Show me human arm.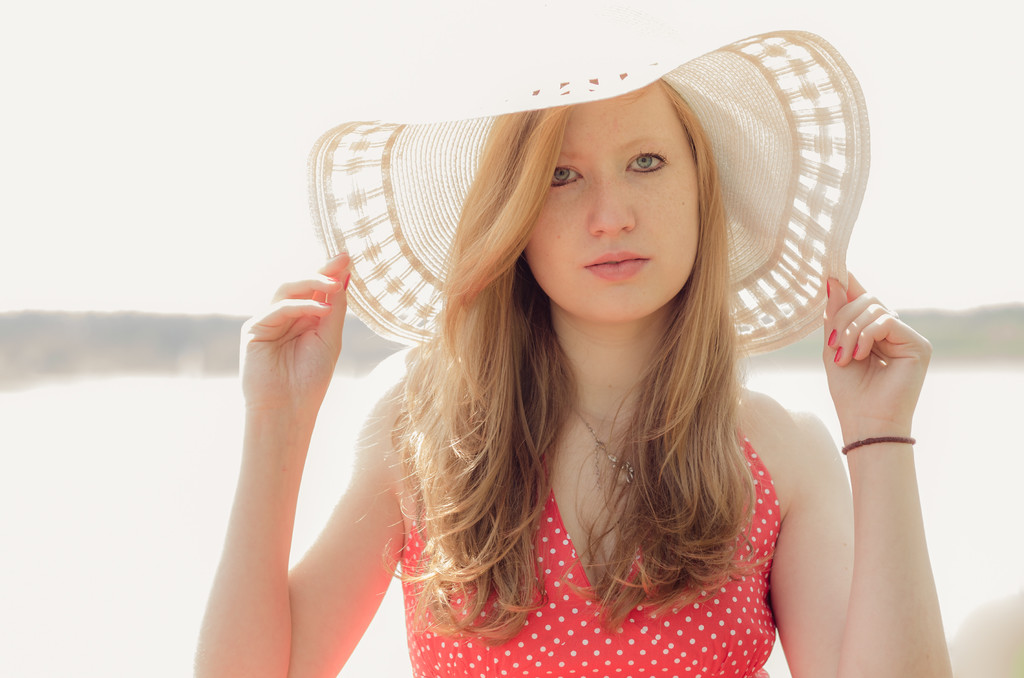
human arm is here: [771,262,955,677].
